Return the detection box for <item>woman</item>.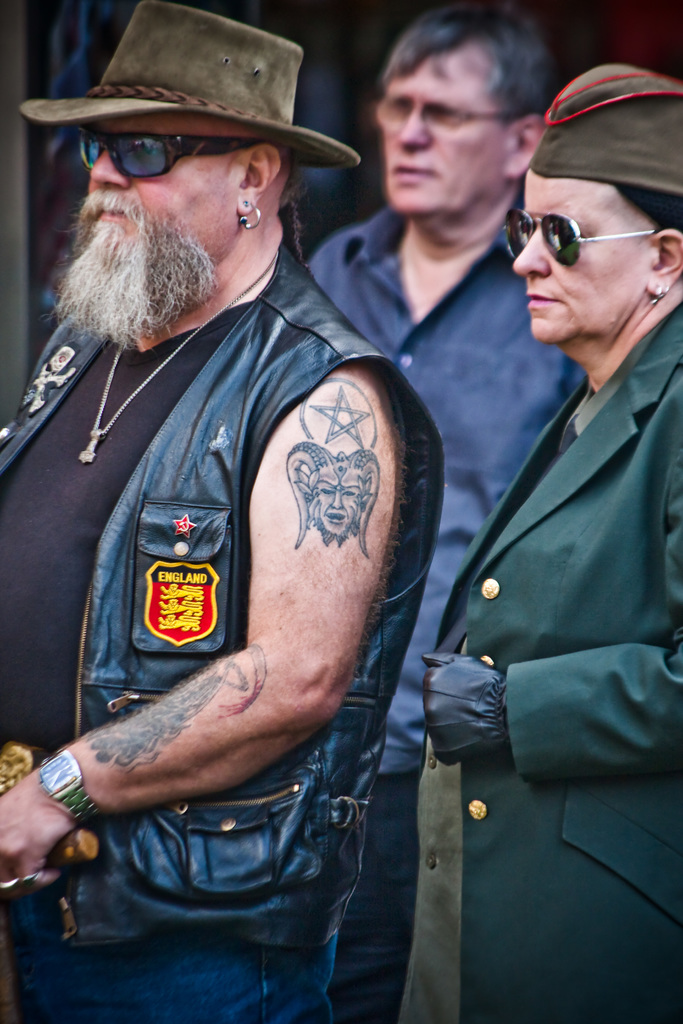
x1=363 y1=68 x2=673 y2=991.
